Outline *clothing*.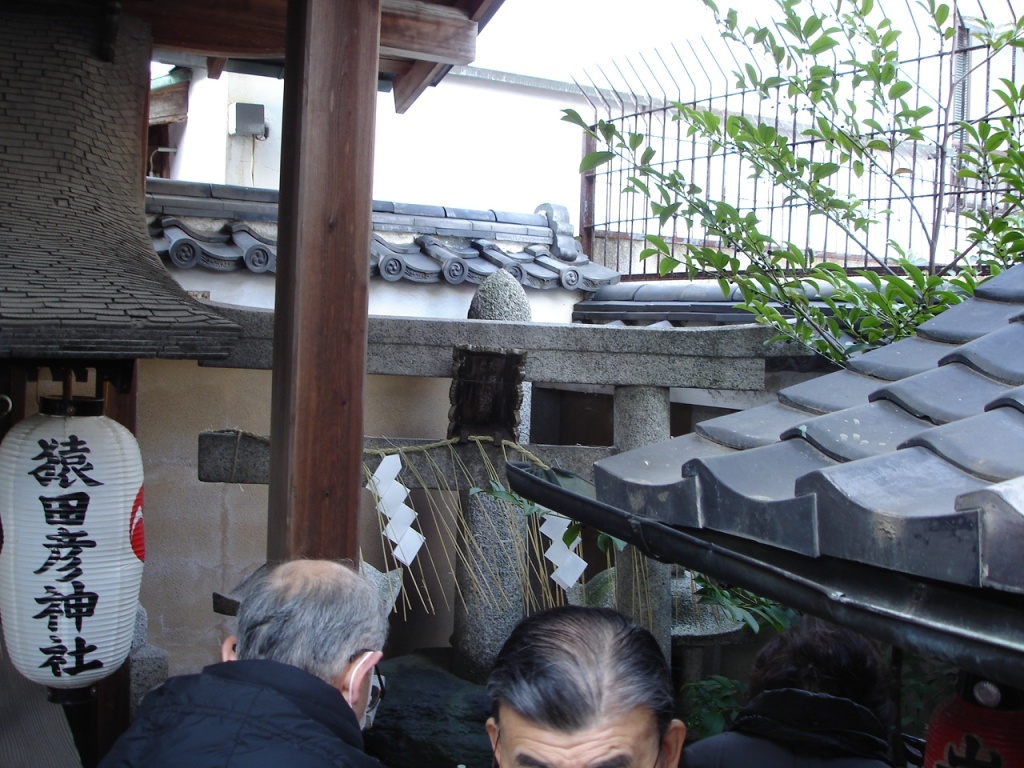
Outline: 96/663/354/767.
